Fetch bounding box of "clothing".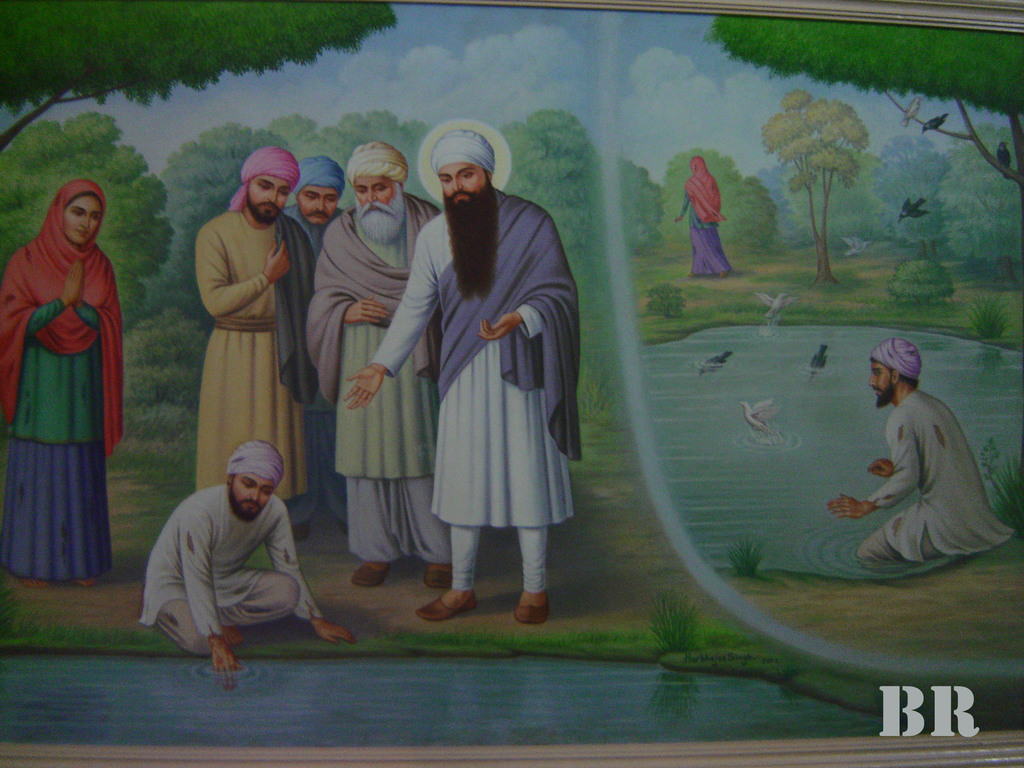
Bbox: x1=303, y1=195, x2=462, y2=568.
